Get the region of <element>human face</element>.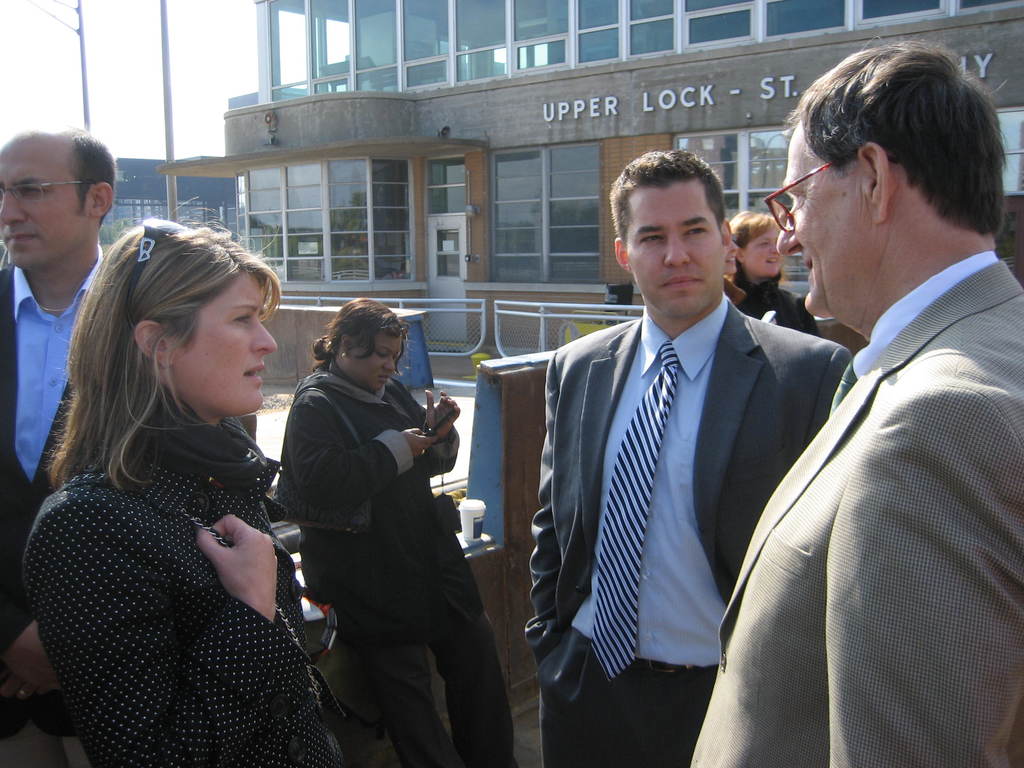
774 120 883 316.
